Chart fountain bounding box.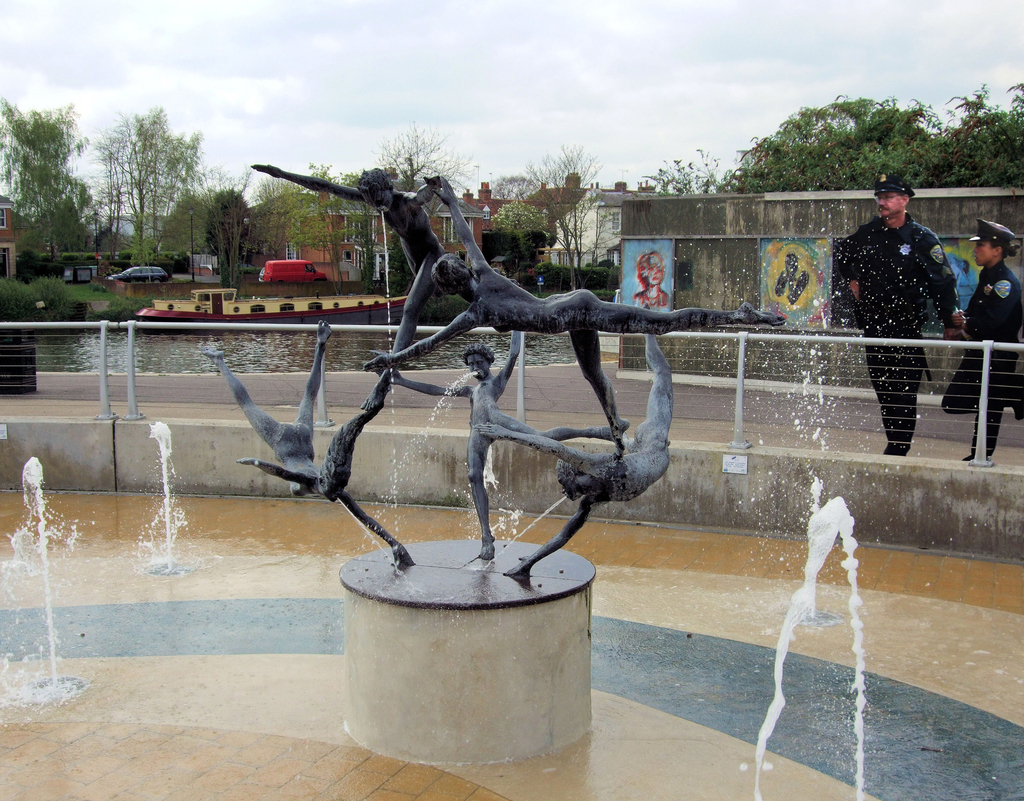
Charted: 0:159:1023:800.
